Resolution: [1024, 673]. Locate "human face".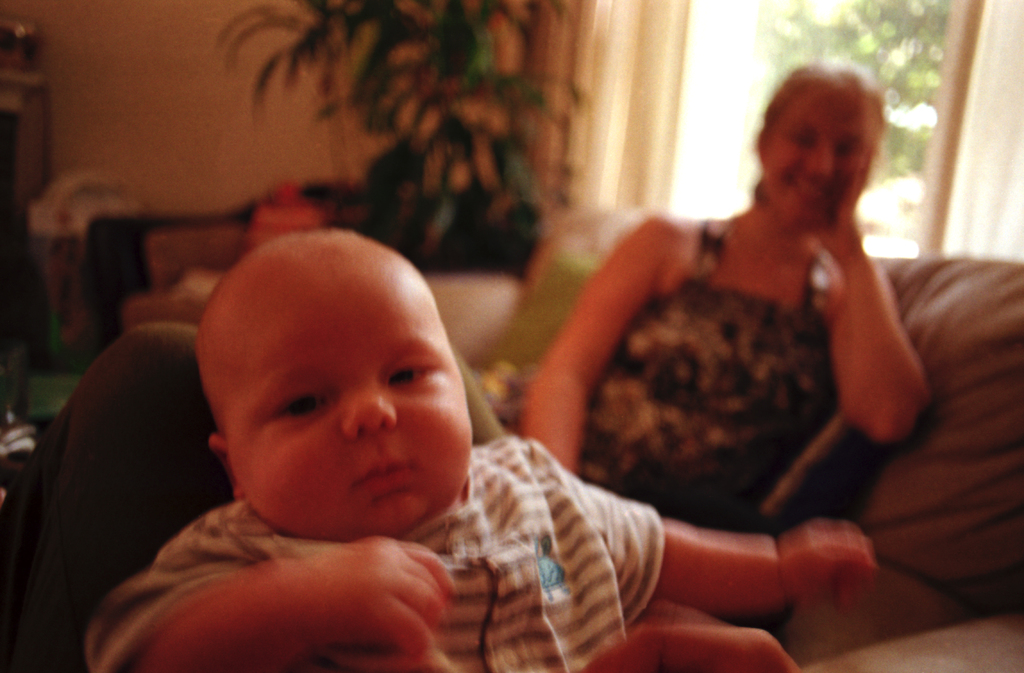
<box>220,267,470,536</box>.
